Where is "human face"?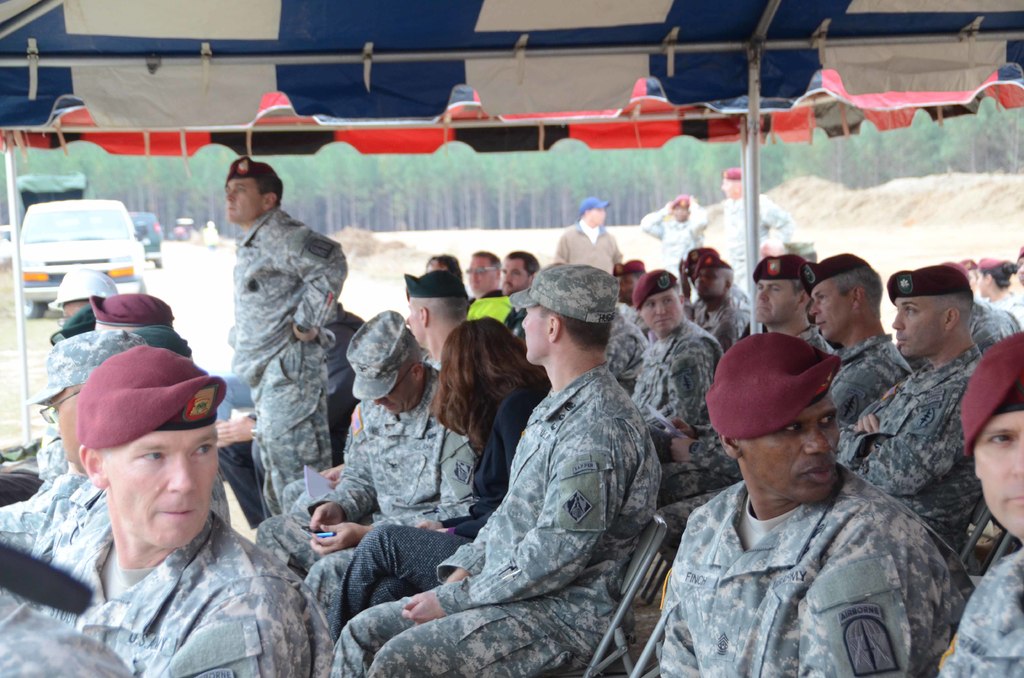
locate(580, 209, 604, 227).
